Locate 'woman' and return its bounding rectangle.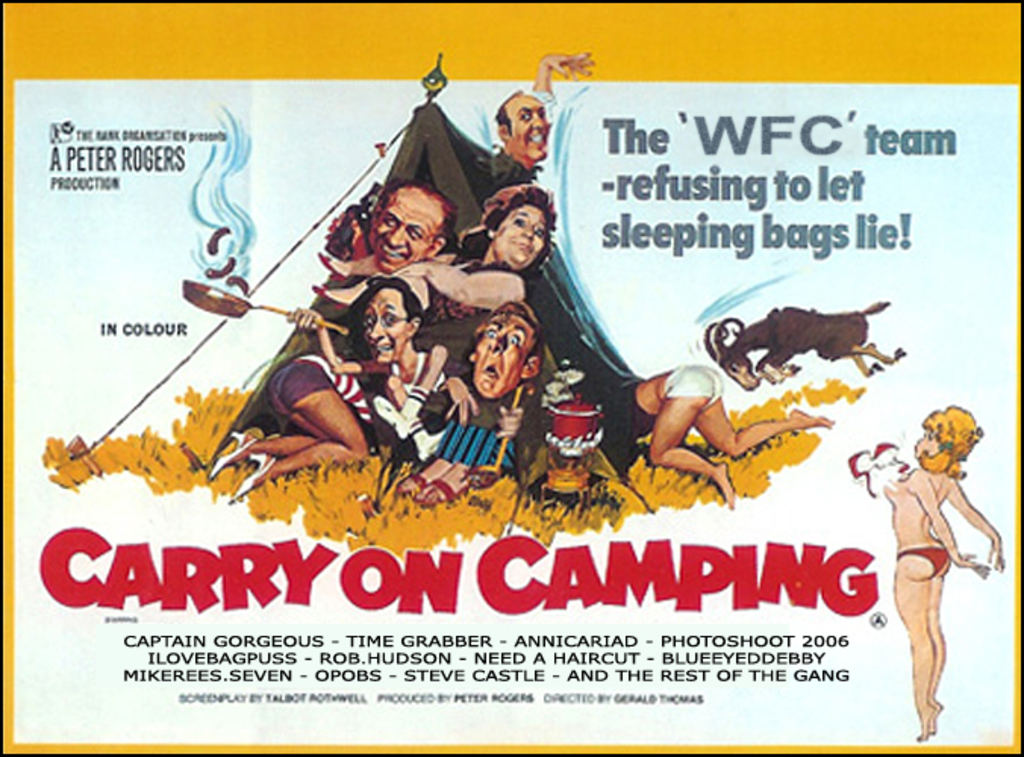
box=[312, 182, 559, 332].
